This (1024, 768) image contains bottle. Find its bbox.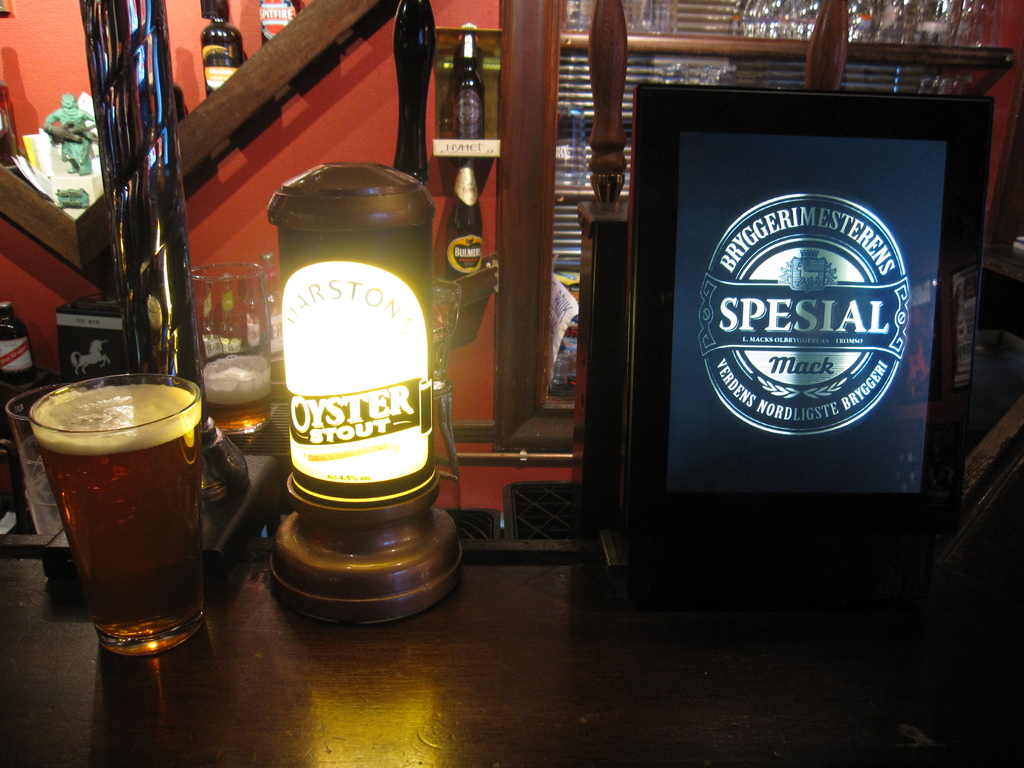
<region>202, 0, 255, 89</region>.
